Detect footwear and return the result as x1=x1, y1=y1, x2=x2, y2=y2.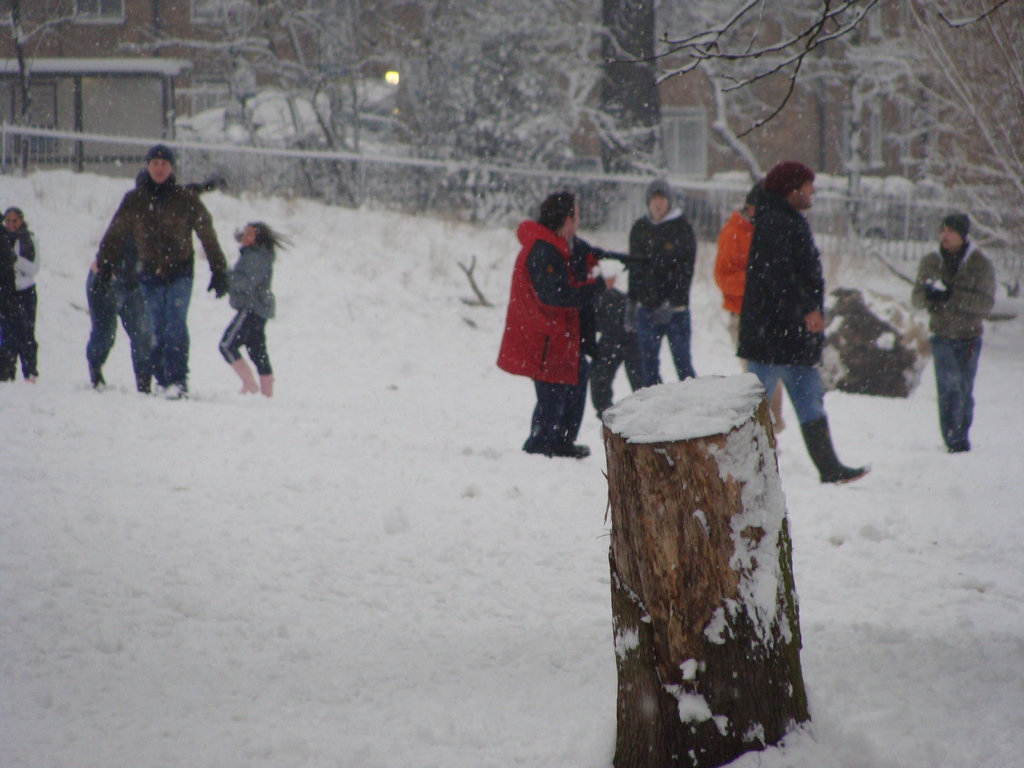
x1=565, y1=442, x2=589, y2=457.
